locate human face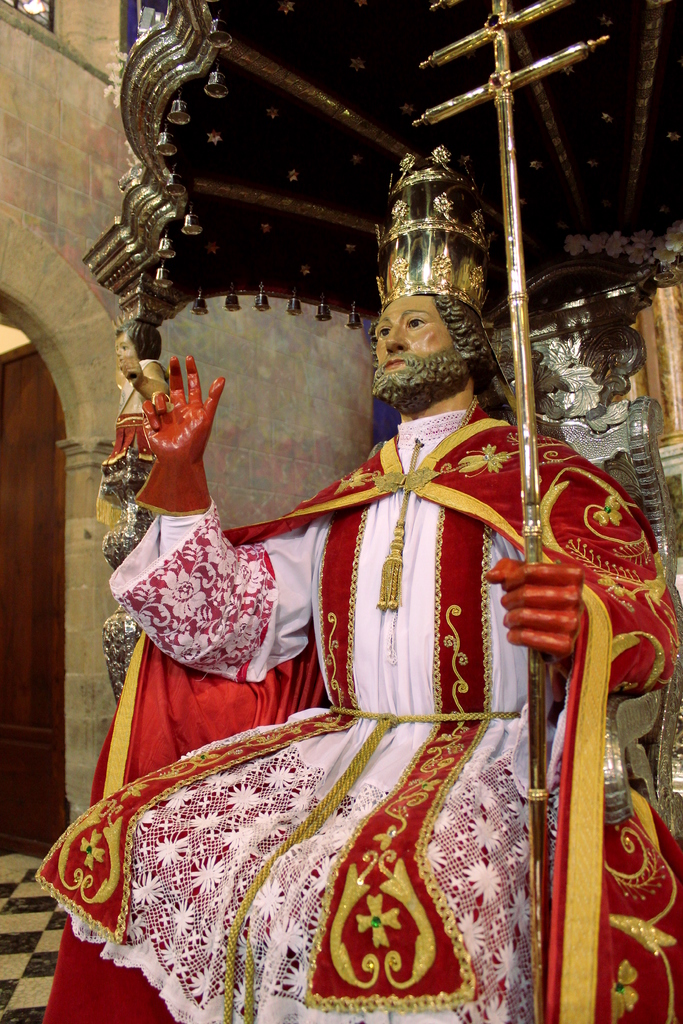
[x1=374, y1=294, x2=452, y2=374]
